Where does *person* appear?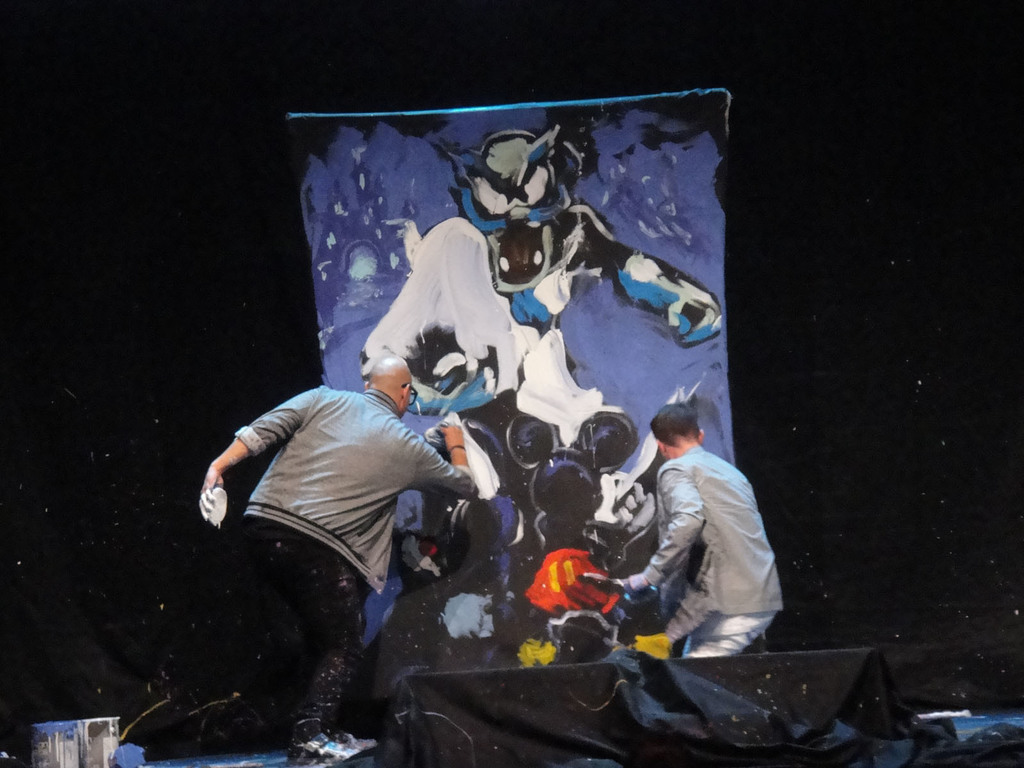
Appears at 196:348:484:767.
